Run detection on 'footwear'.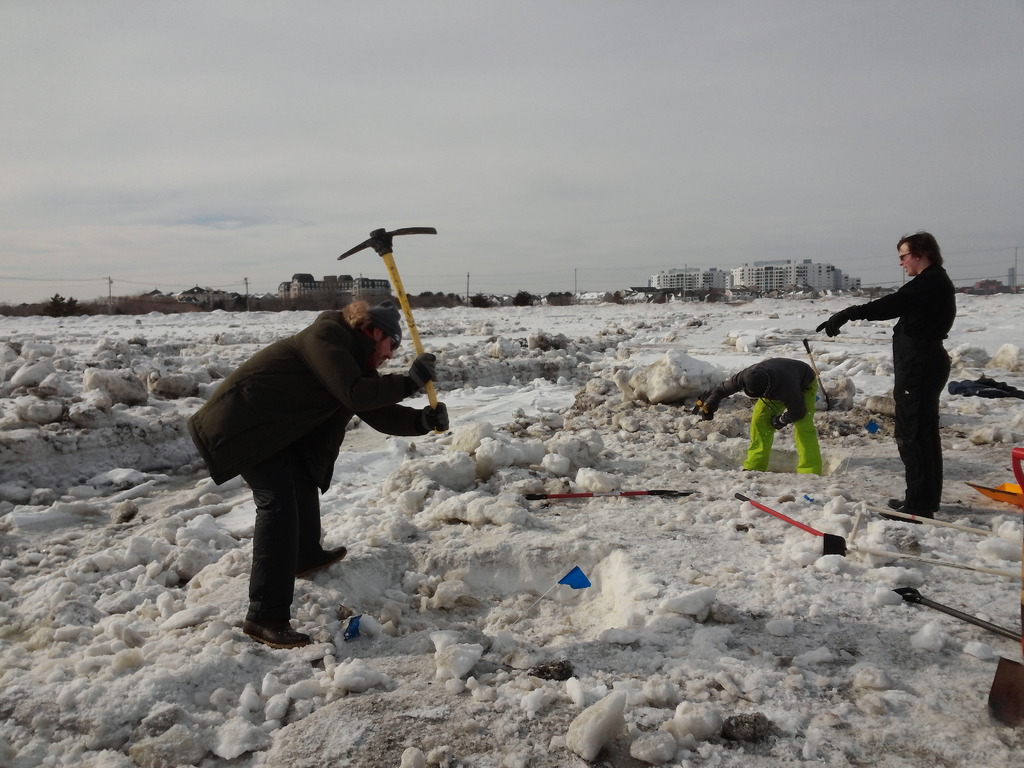
Result: crop(897, 501, 912, 527).
